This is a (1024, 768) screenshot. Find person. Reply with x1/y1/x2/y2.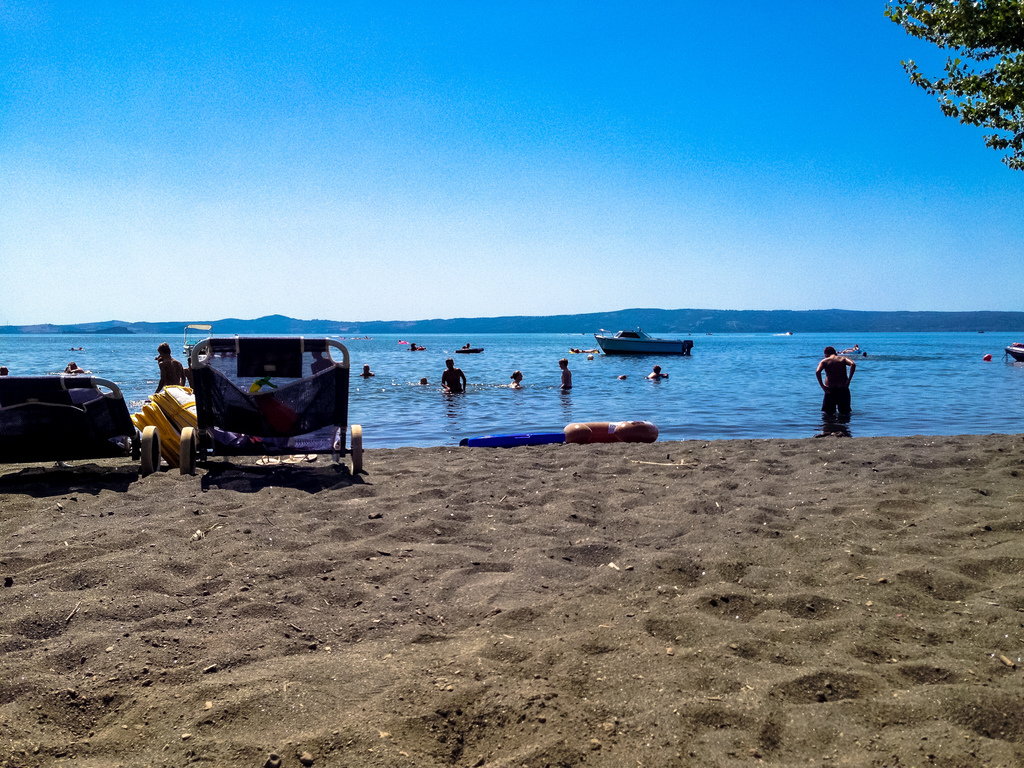
813/348/856/412.
